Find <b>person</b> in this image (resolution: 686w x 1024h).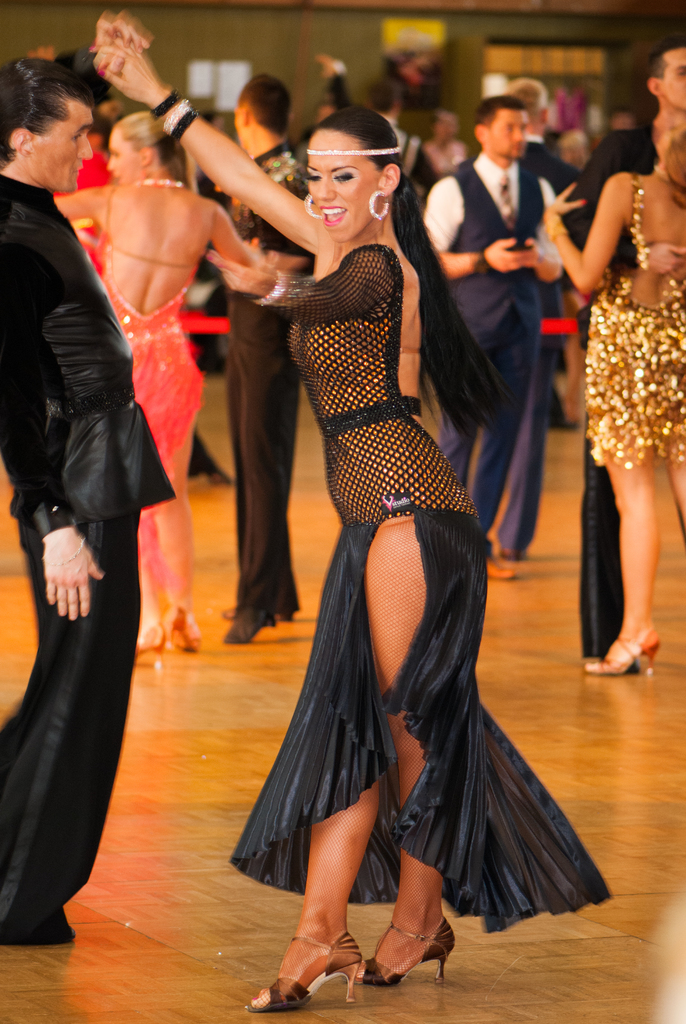
box=[425, 97, 581, 562].
